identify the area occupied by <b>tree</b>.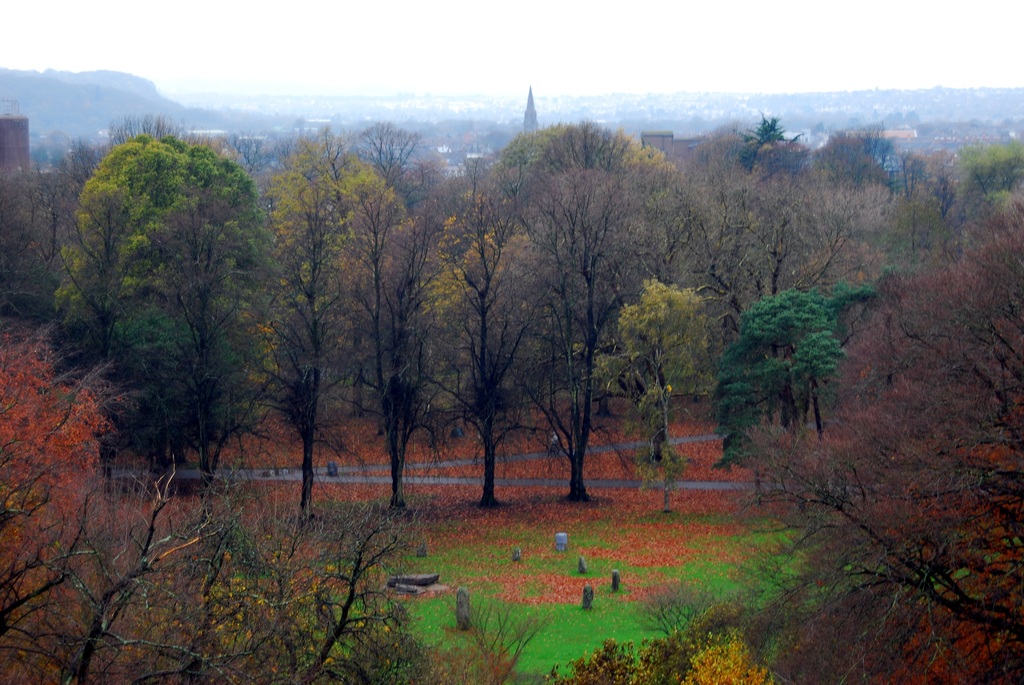
Area: x1=589, y1=272, x2=721, y2=503.
